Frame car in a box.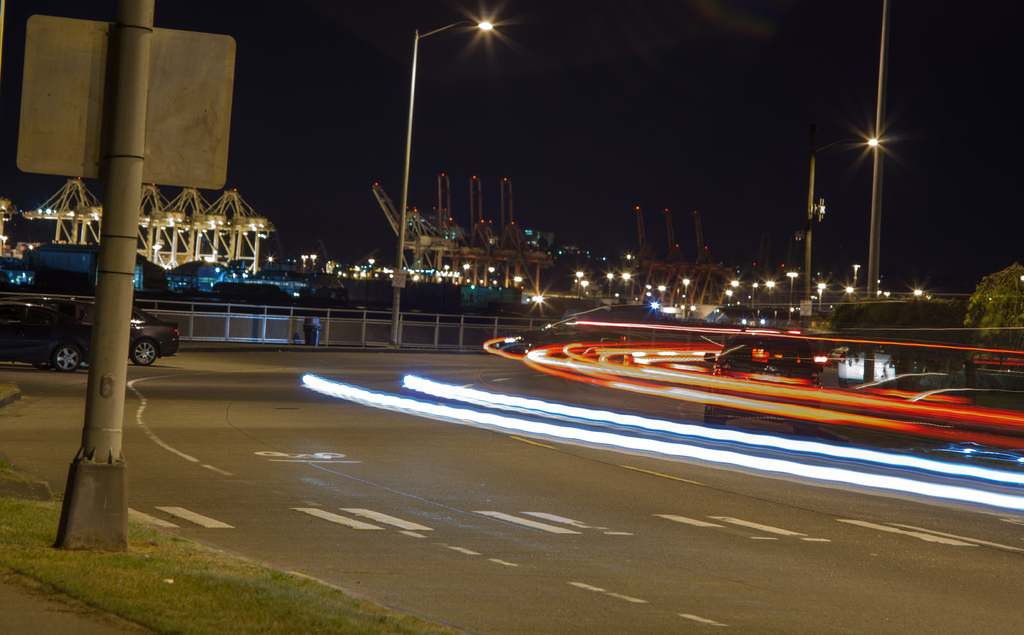
BBox(0, 297, 95, 372).
